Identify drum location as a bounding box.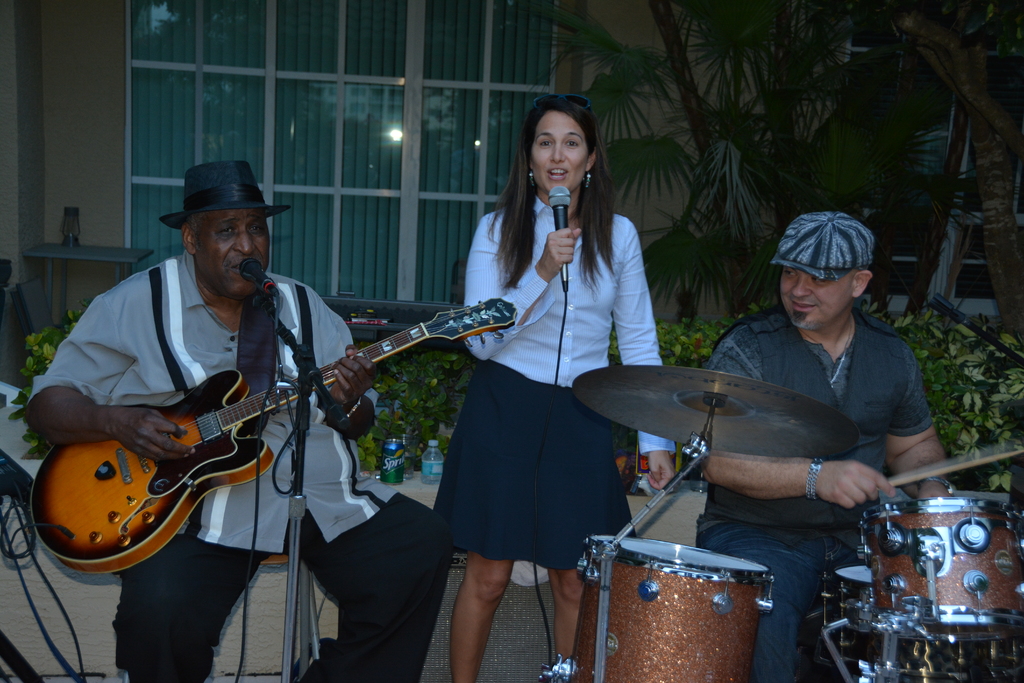
<box>569,534,775,682</box>.
